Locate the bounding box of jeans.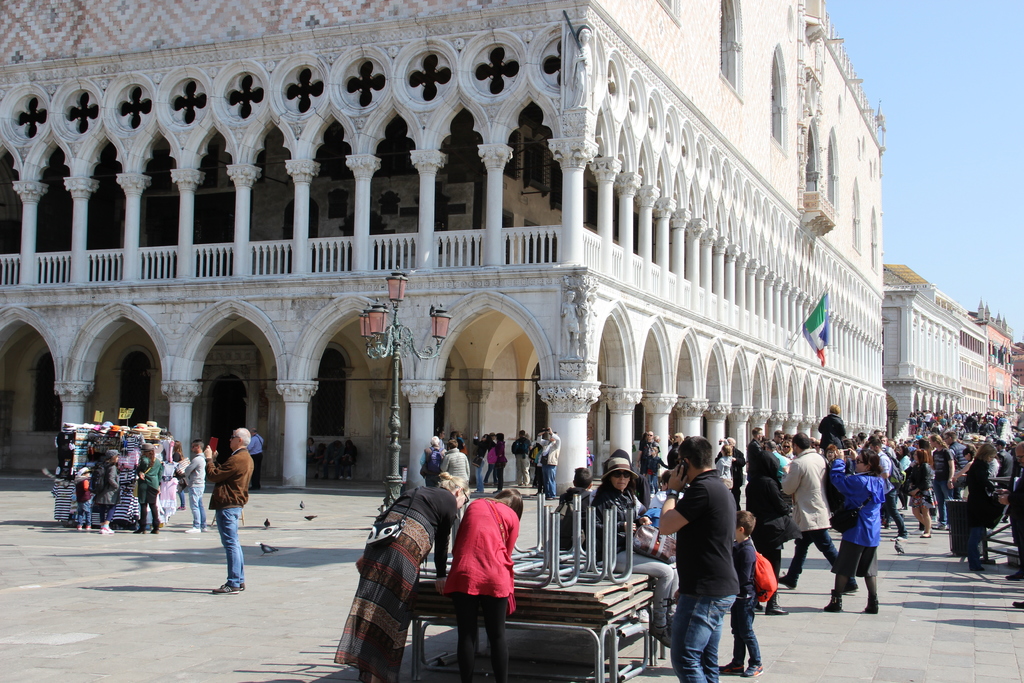
Bounding box: 513/450/537/490.
